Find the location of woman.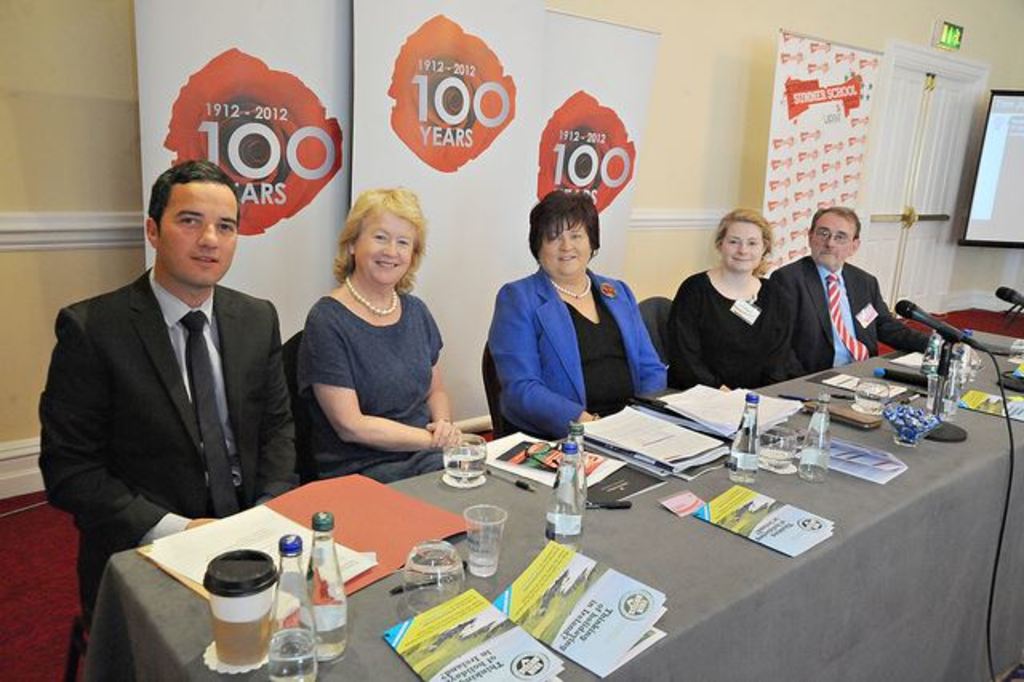
Location: (left=296, top=183, right=491, bottom=487).
